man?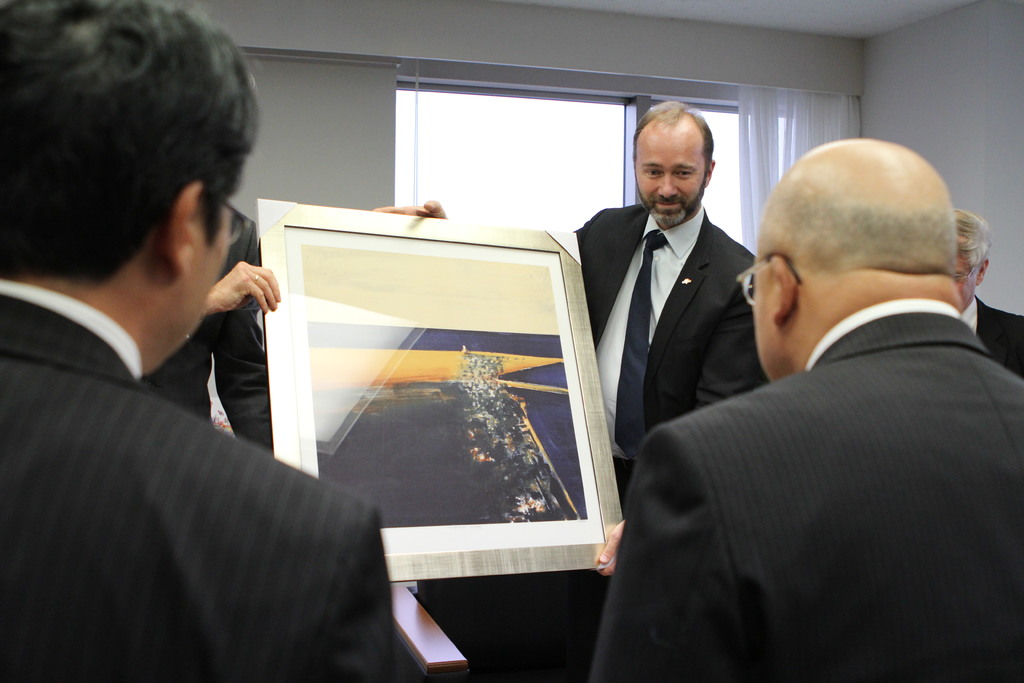
locate(961, 208, 1023, 393)
